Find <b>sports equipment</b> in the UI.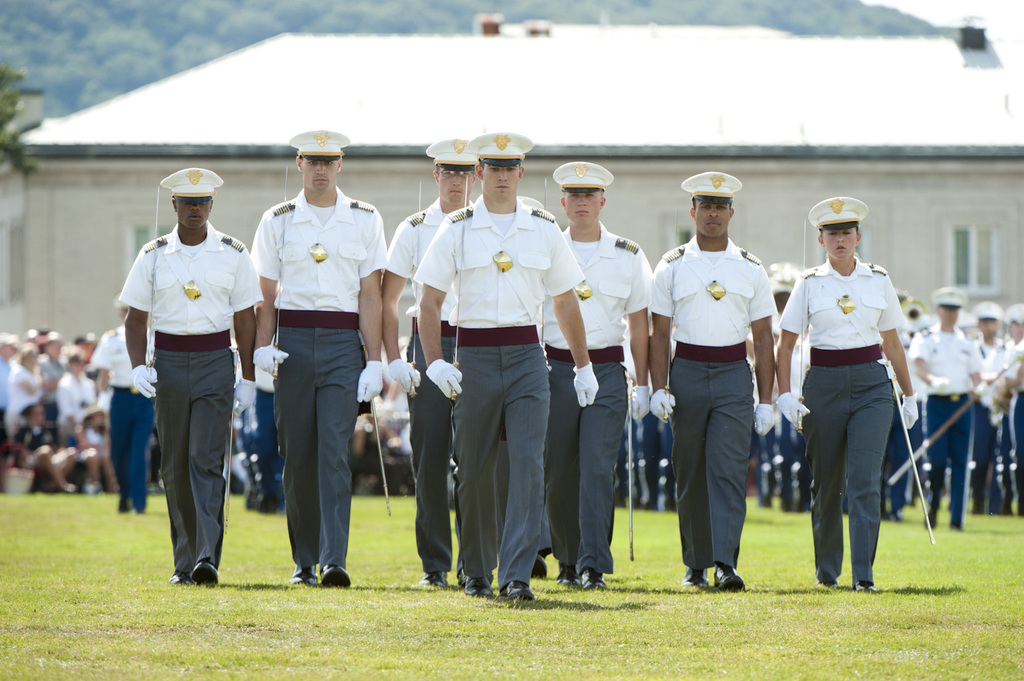
UI element at bbox(713, 563, 746, 593).
